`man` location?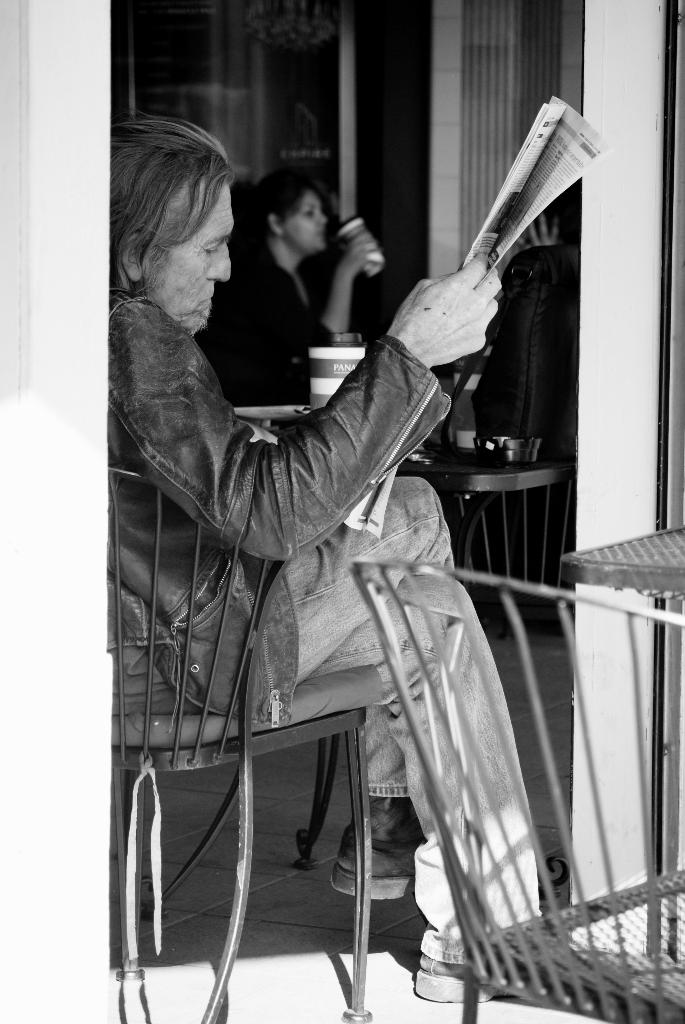
(93,113,611,1008)
